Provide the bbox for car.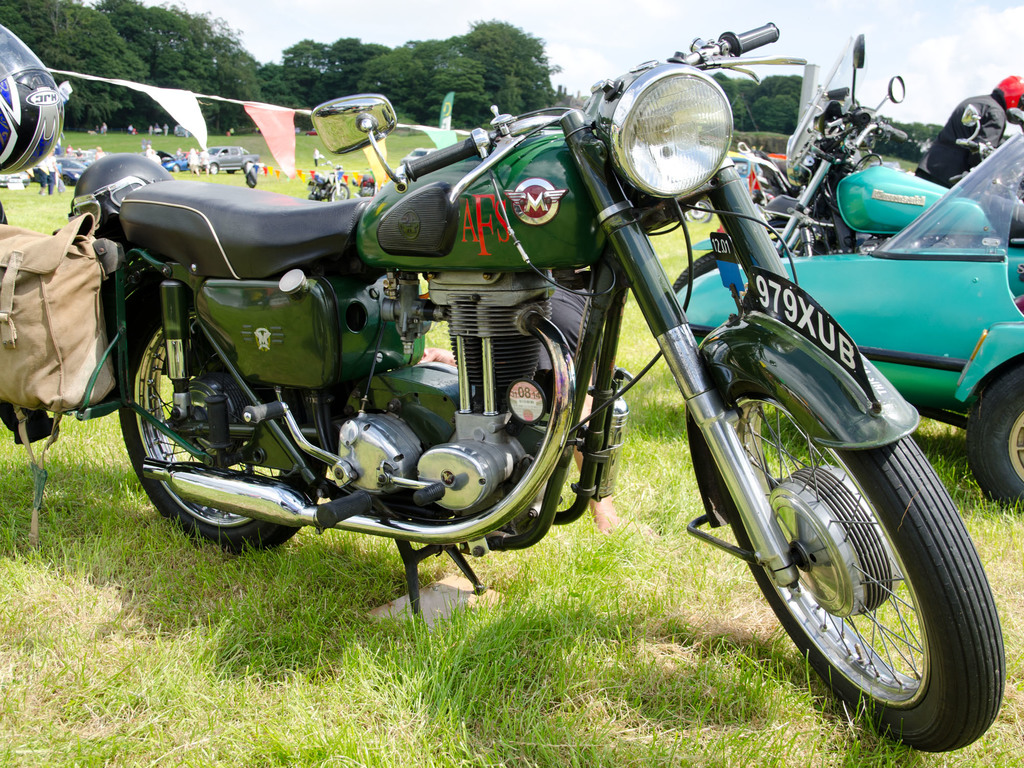
(0,171,32,196).
